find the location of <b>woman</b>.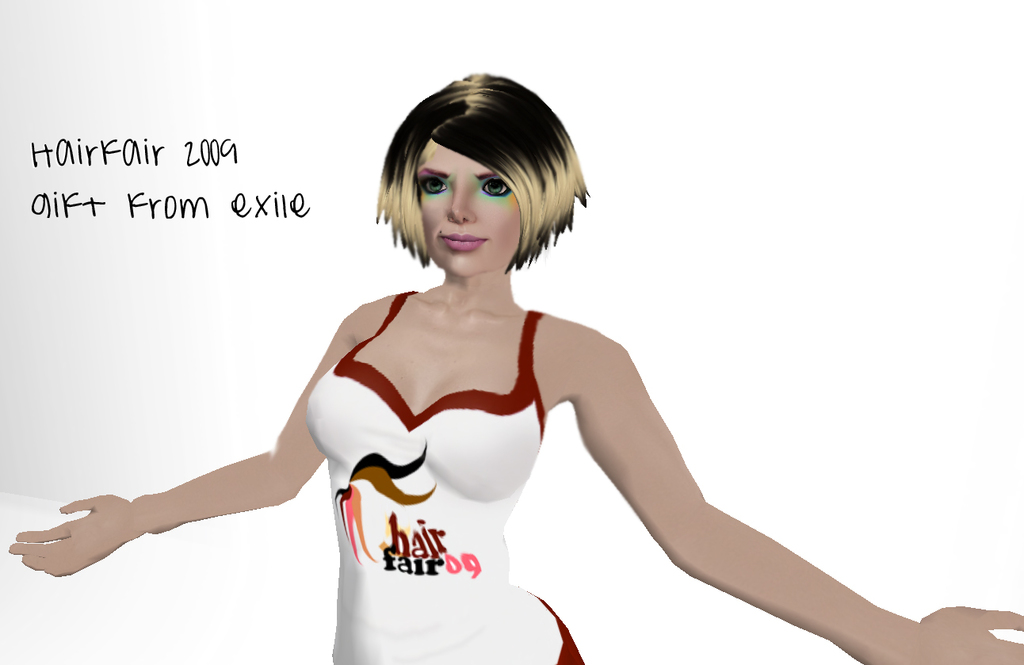
Location: <bbox>3, 68, 1023, 664</bbox>.
